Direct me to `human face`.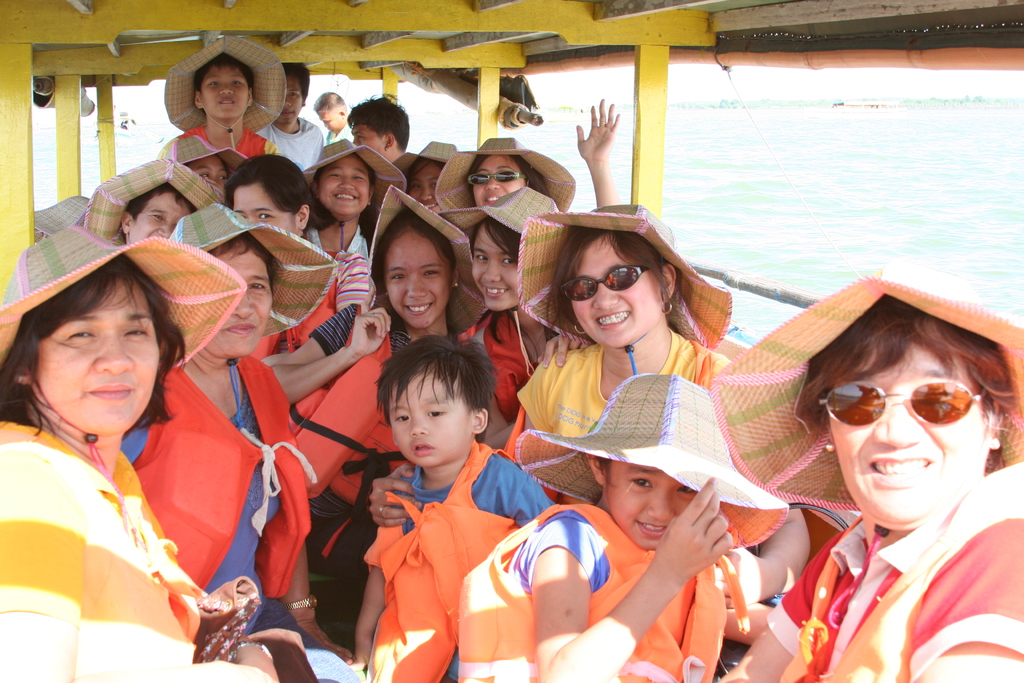
Direction: (left=471, top=235, right=528, bottom=304).
